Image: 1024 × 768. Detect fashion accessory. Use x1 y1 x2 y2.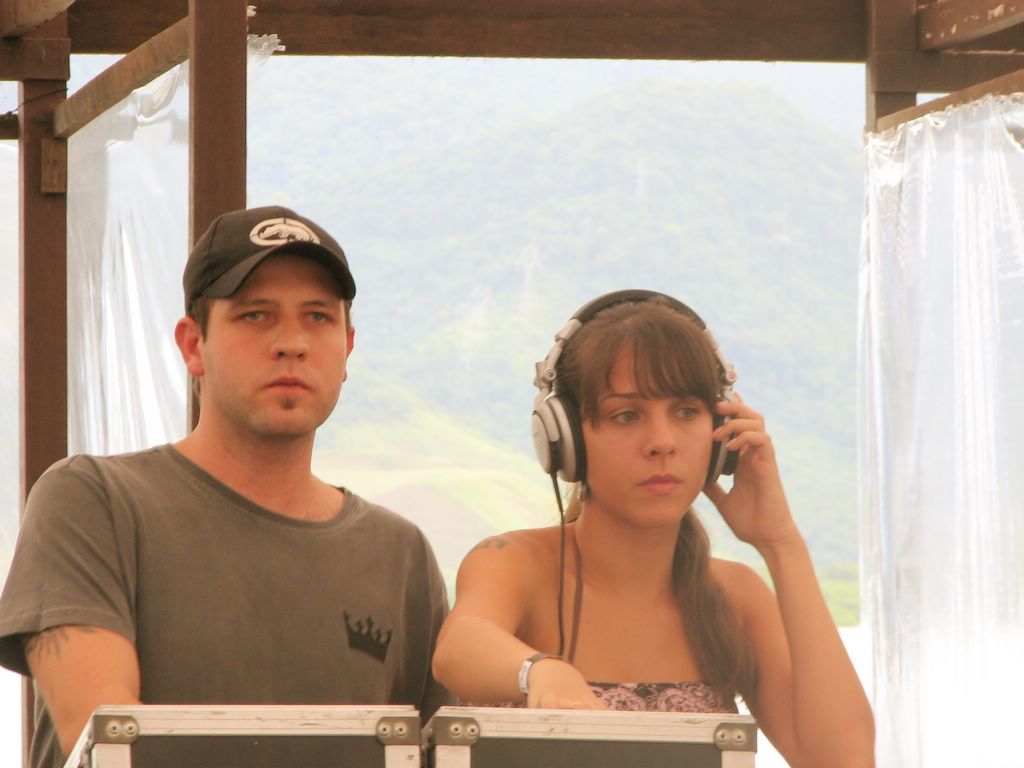
182 202 353 297.
